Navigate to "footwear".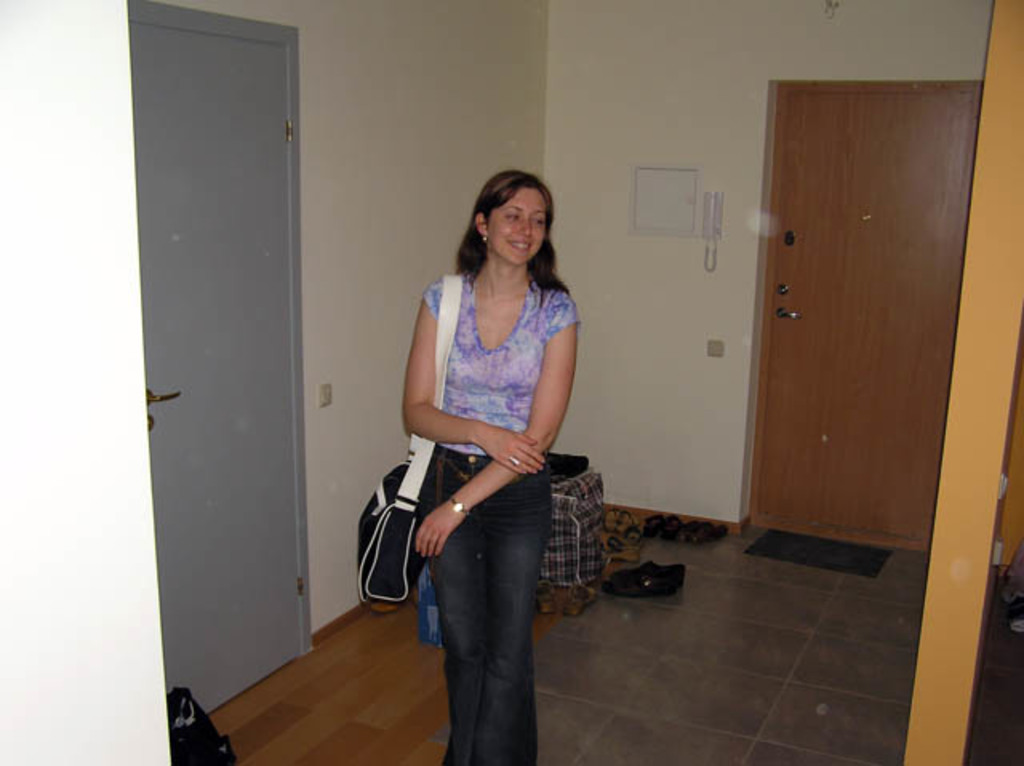
Navigation target: [536,574,555,614].
